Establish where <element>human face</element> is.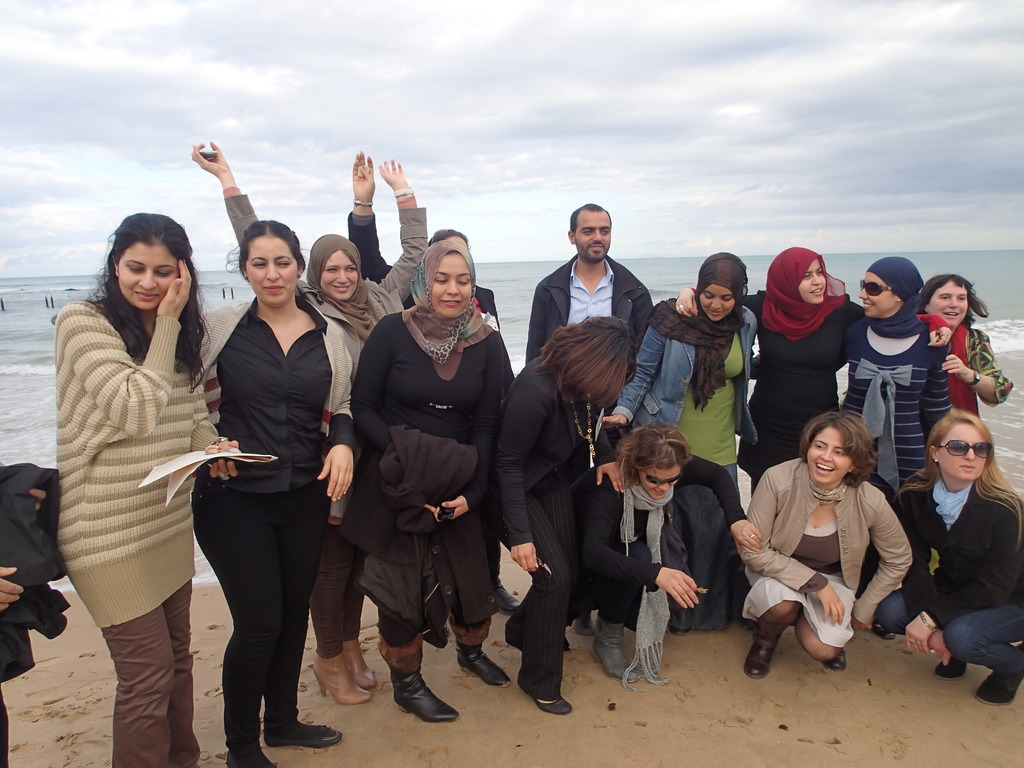
Established at (x1=321, y1=250, x2=362, y2=305).
